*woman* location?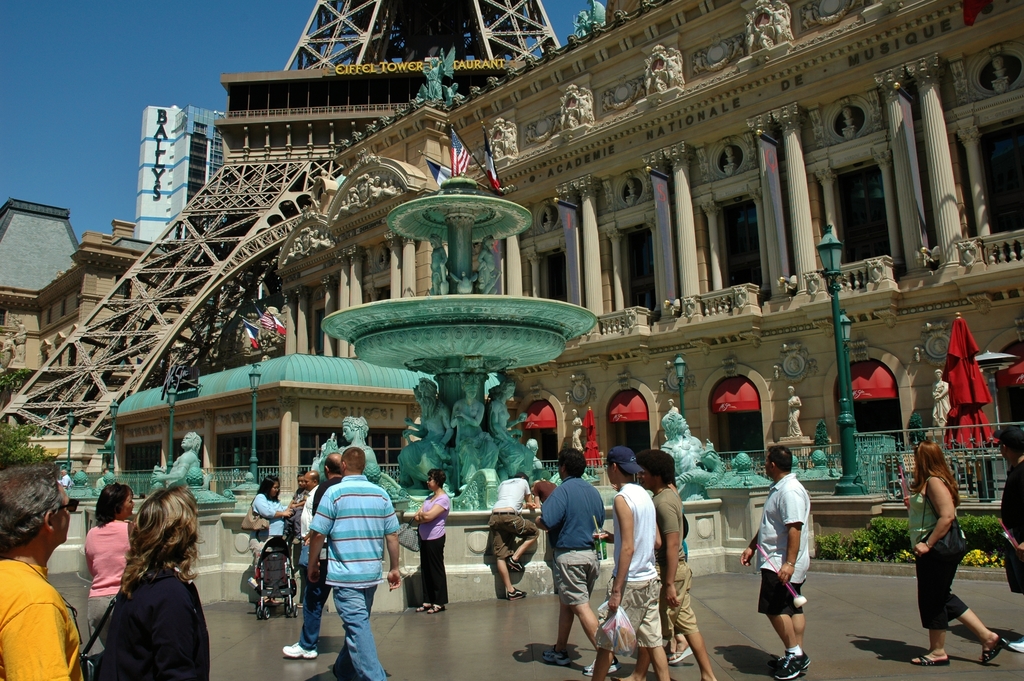
l=909, t=439, r=1004, b=667
